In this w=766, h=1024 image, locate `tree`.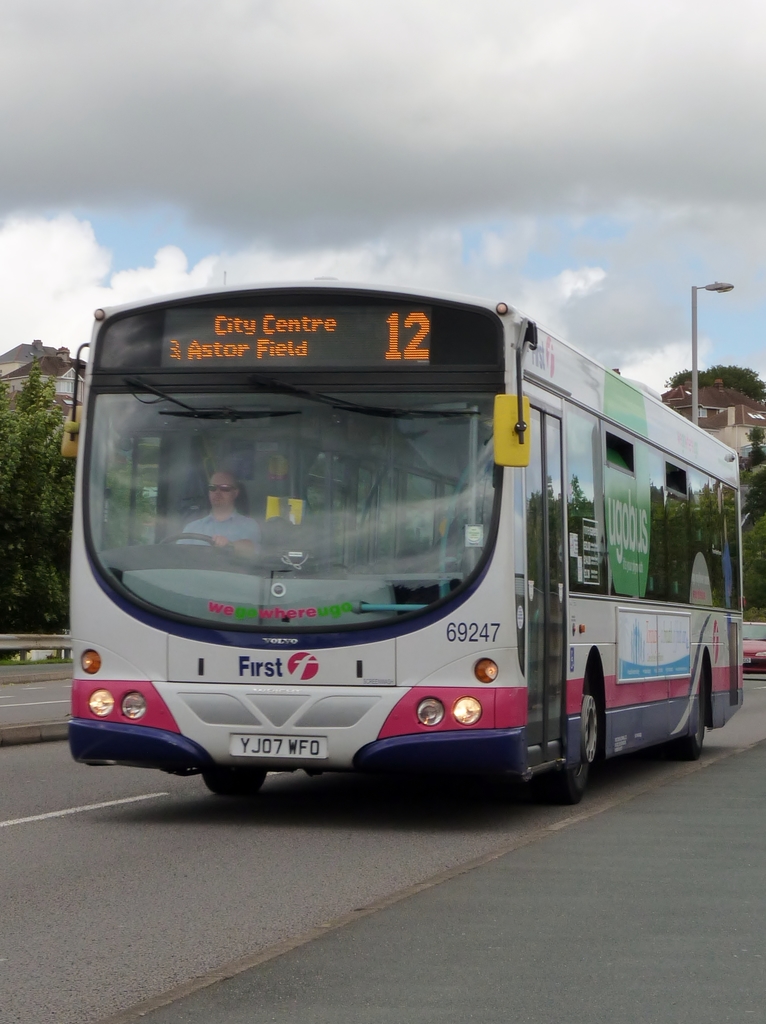
Bounding box: pyautogui.locateOnScreen(664, 366, 765, 399).
